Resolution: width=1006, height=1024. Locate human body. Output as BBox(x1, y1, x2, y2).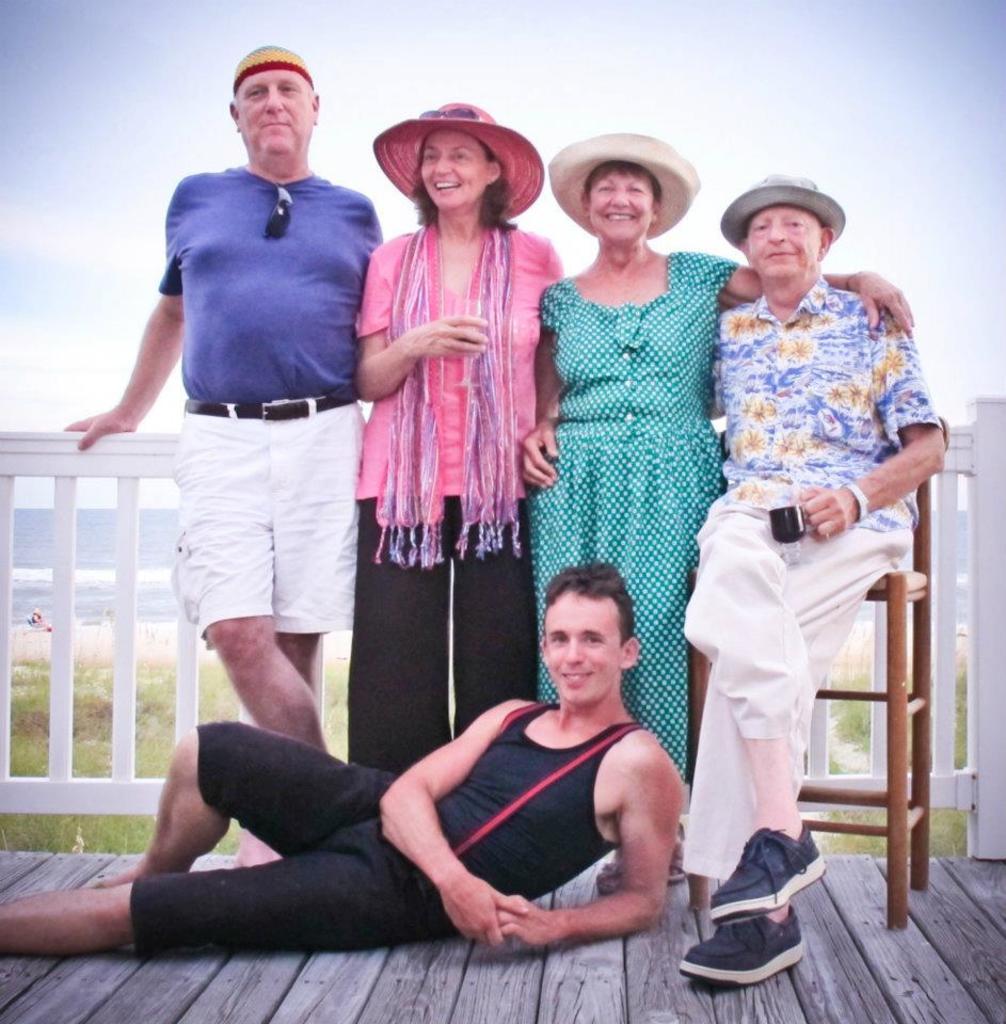
BBox(0, 564, 697, 963).
